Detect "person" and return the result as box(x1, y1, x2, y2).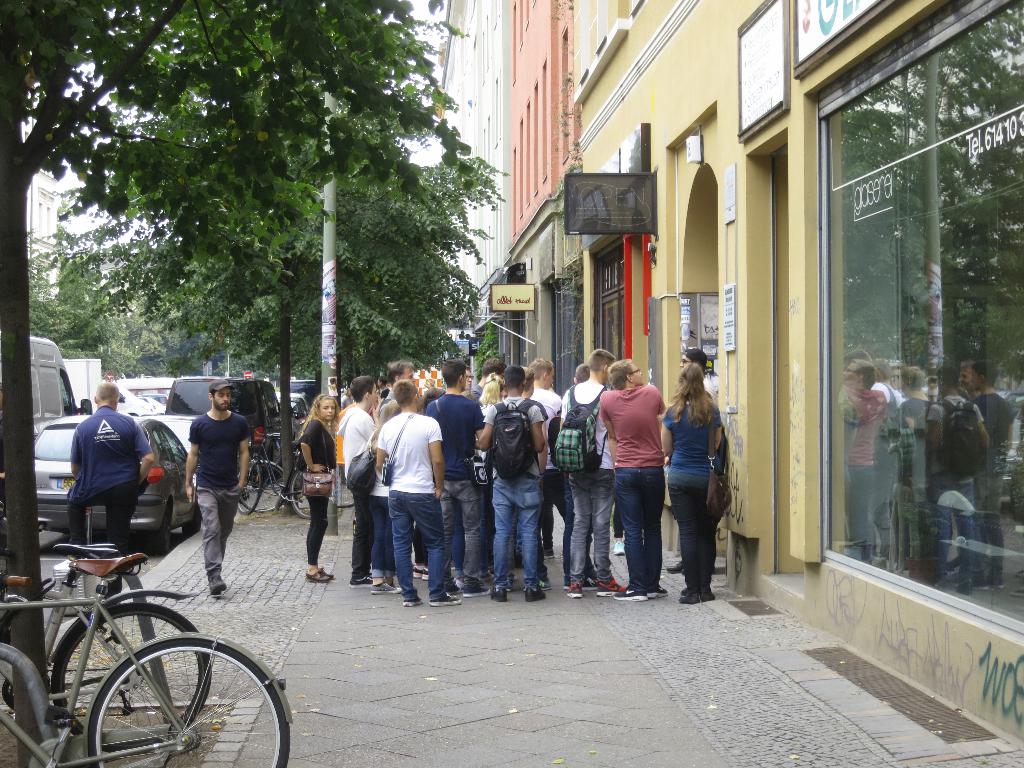
box(426, 355, 486, 589).
